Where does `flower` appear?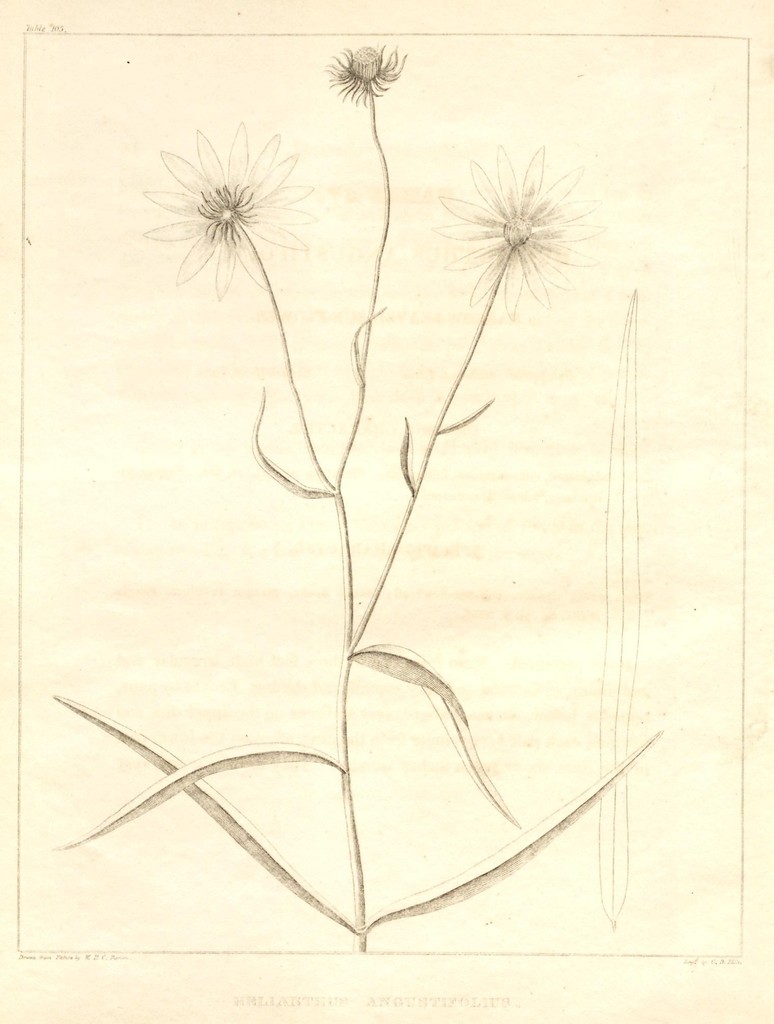
Appears at {"left": 317, "top": 37, "right": 409, "bottom": 109}.
